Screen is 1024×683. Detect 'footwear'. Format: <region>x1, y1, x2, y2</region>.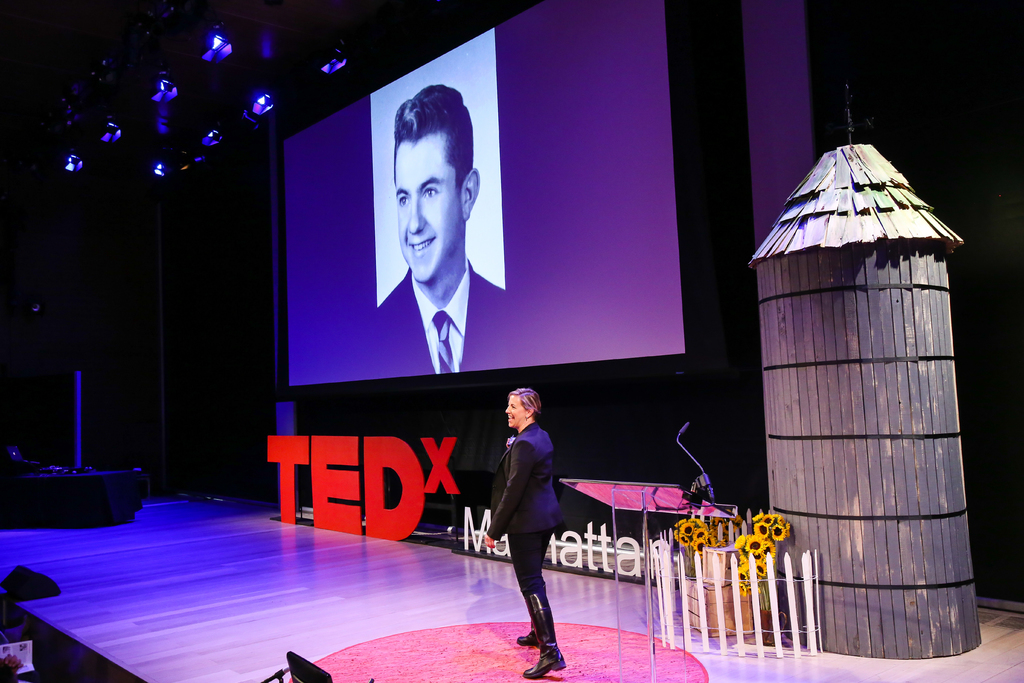
<region>524, 641, 568, 681</region>.
